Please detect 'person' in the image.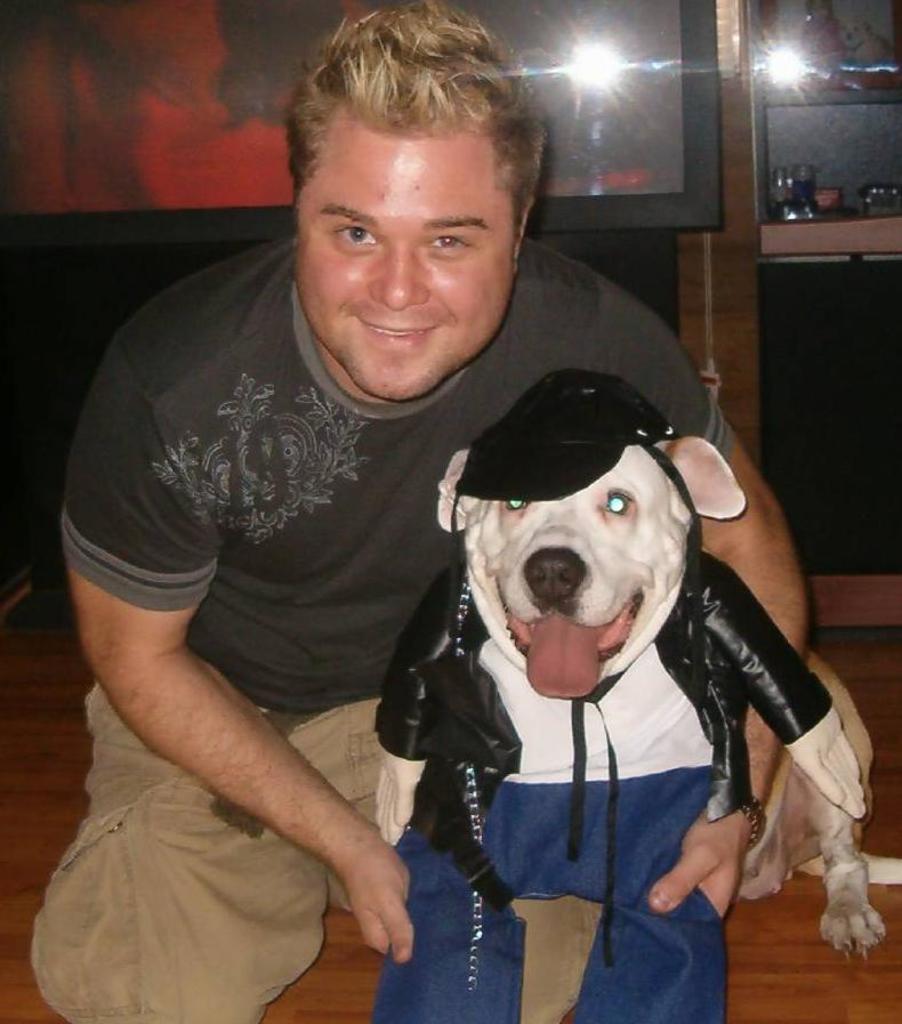
{"left": 98, "top": 65, "right": 756, "bottom": 1023}.
